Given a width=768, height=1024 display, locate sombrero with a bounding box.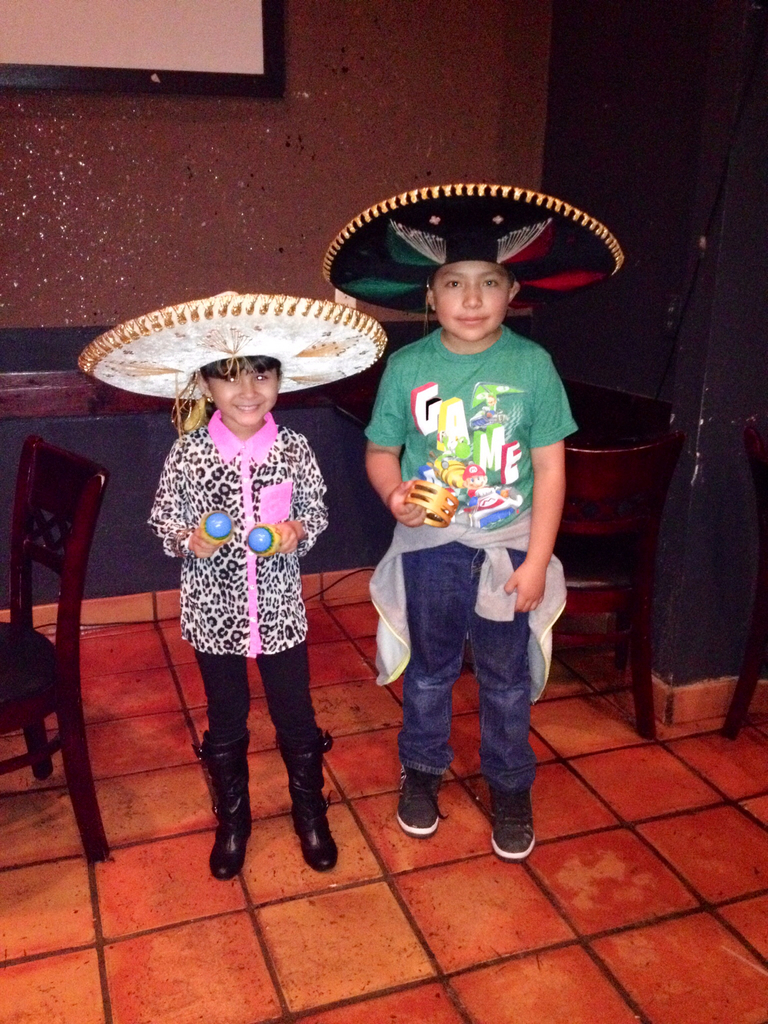
Located: bbox=[74, 287, 389, 429].
